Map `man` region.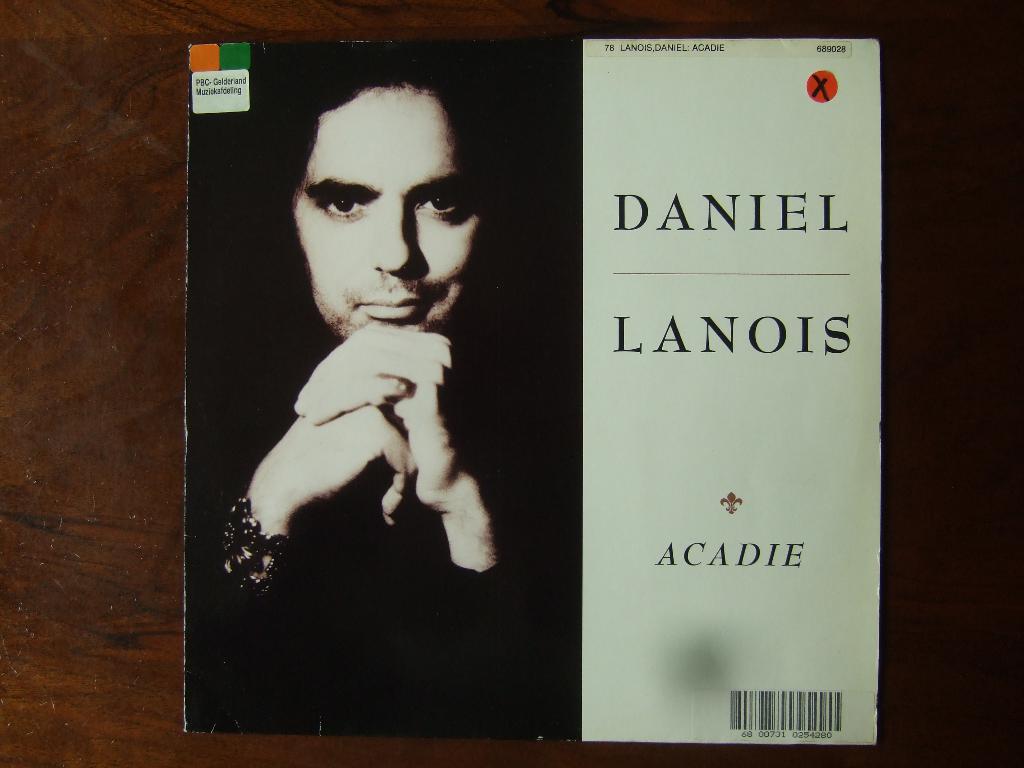
Mapped to crop(207, 86, 547, 605).
